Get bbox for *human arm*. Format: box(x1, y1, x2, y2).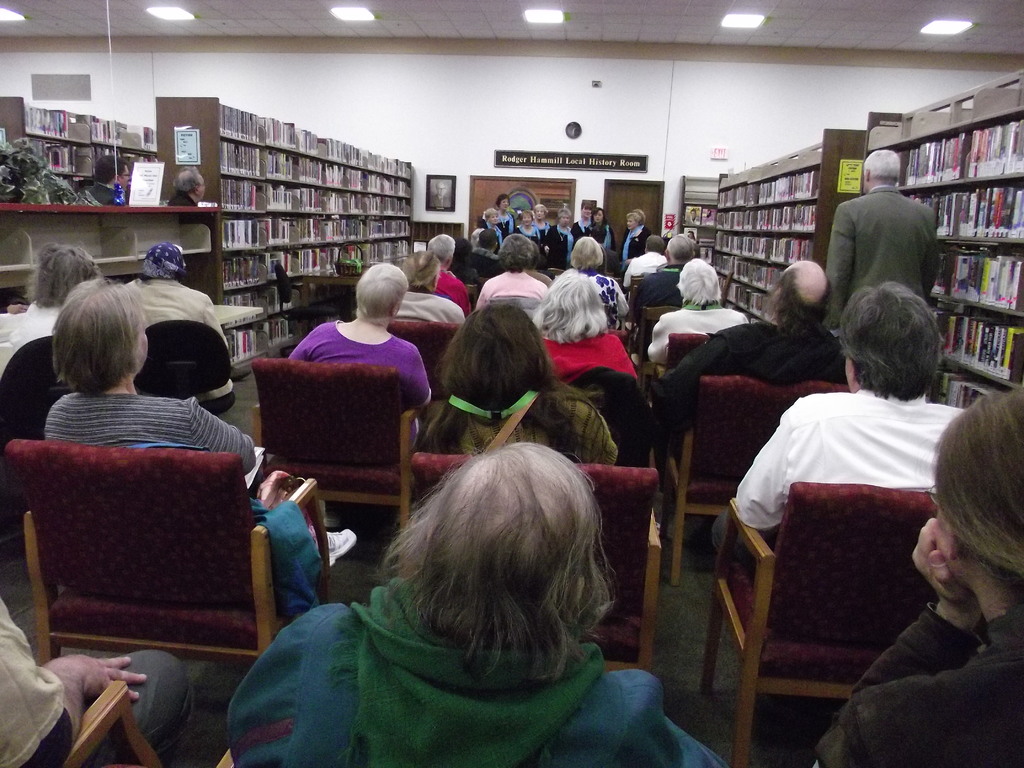
box(731, 398, 784, 532).
